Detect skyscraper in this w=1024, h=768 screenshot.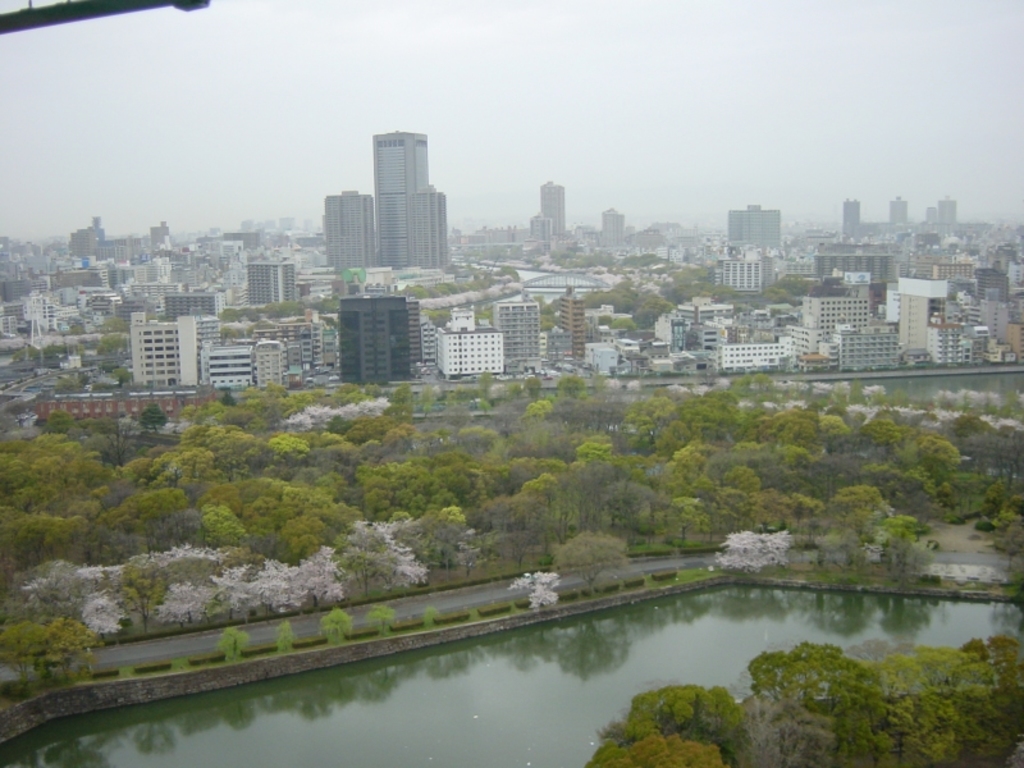
Detection: rect(974, 266, 1010, 305).
